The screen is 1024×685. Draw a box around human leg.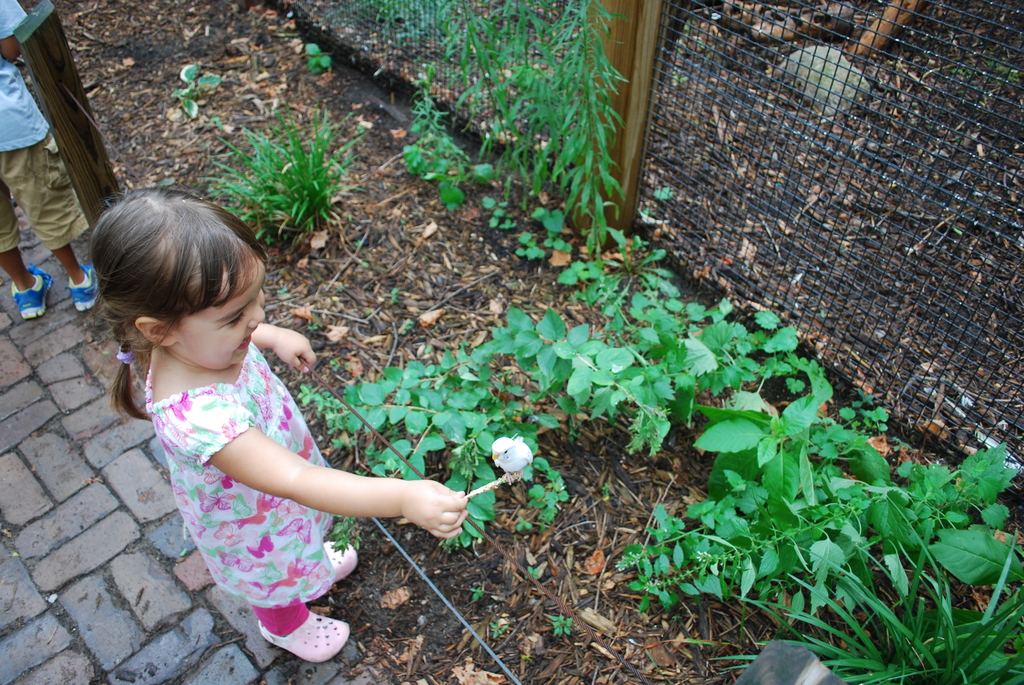
rect(255, 604, 346, 663).
